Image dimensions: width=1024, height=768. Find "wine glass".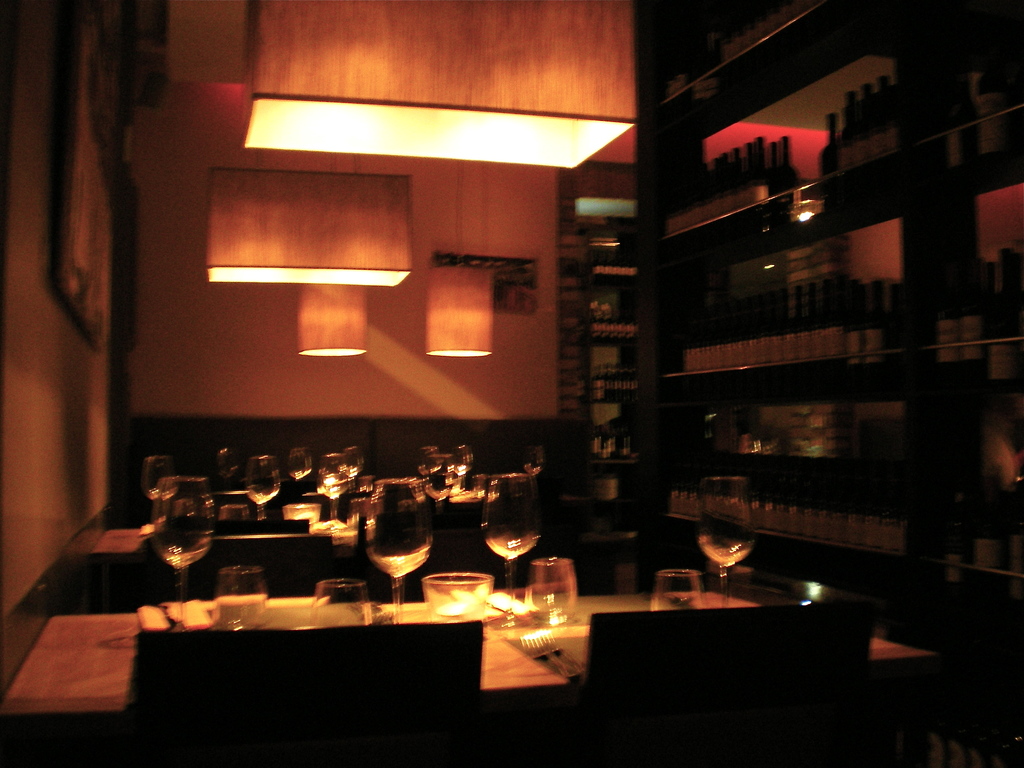
crop(484, 474, 543, 630).
